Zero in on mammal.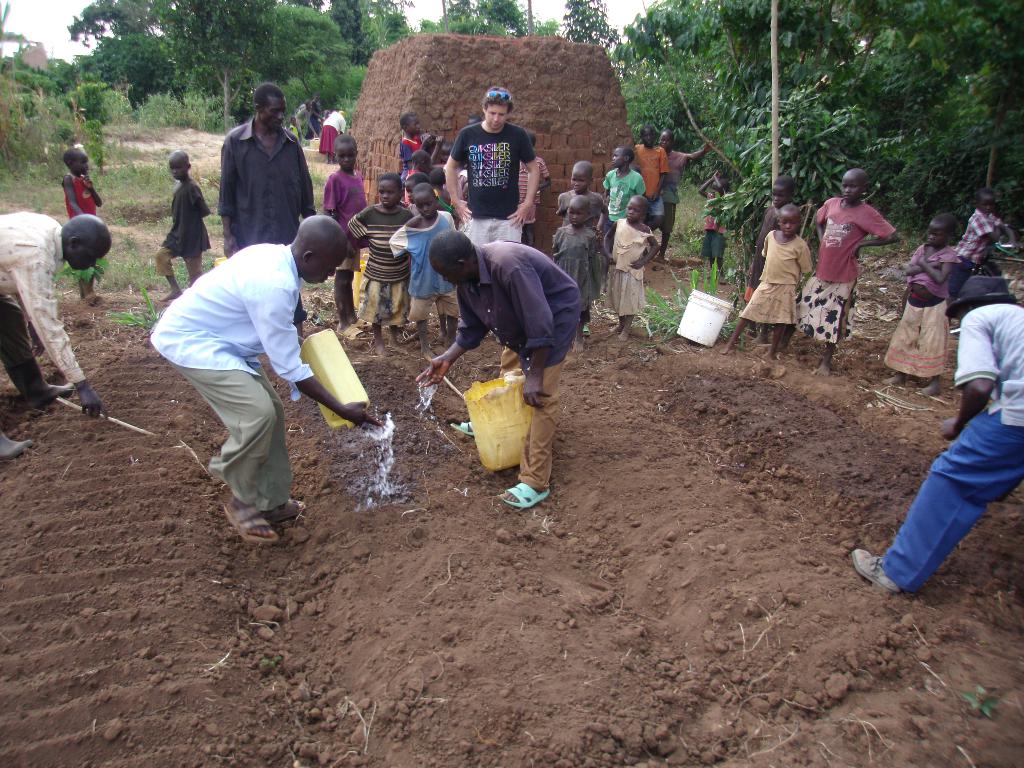
Zeroed in: 399, 114, 431, 201.
